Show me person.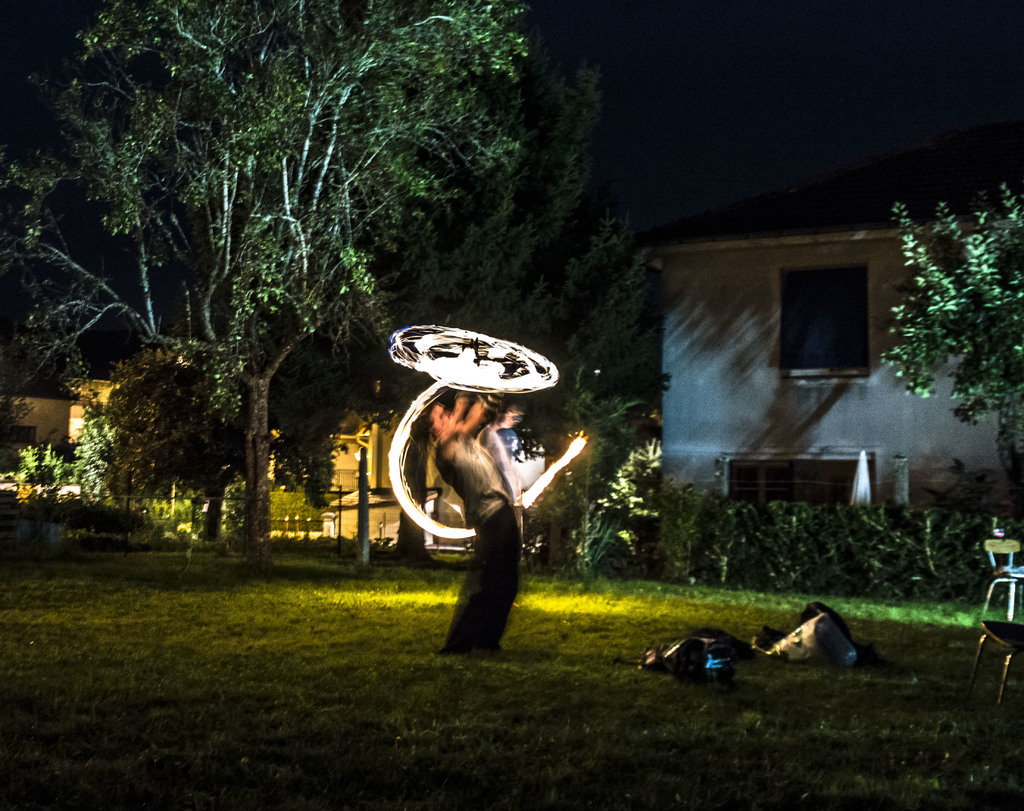
person is here: x1=421, y1=377, x2=553, y2=675.
